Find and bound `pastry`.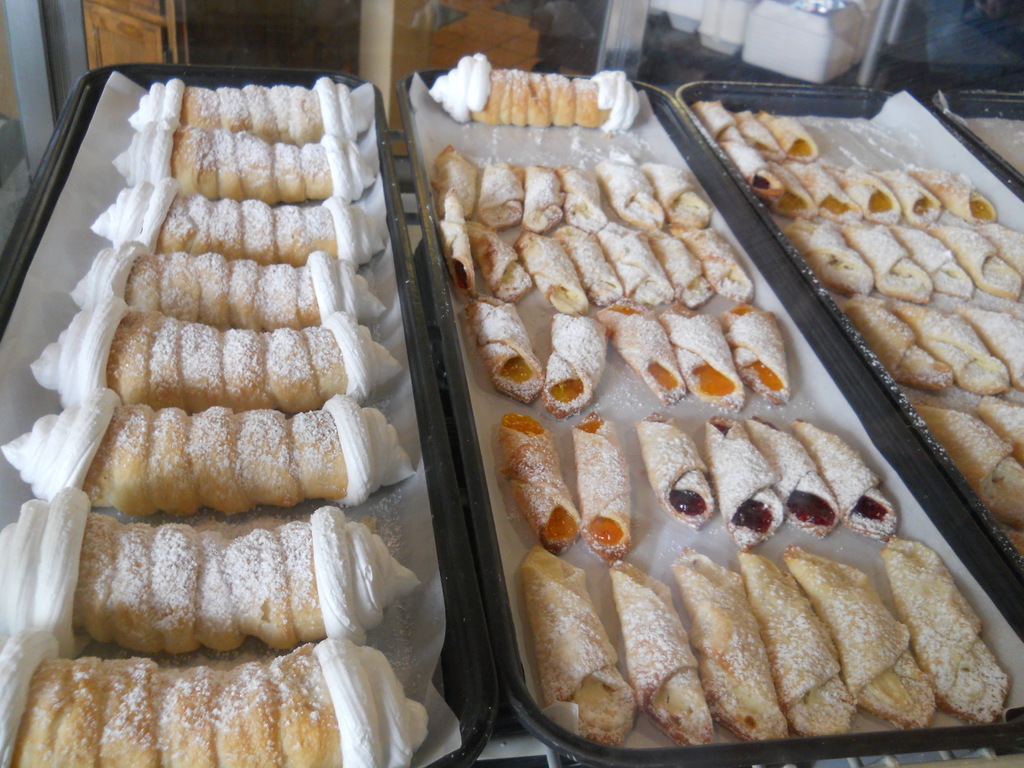
Bound: [x1=653, y1=229, x2=705, y2=314].
